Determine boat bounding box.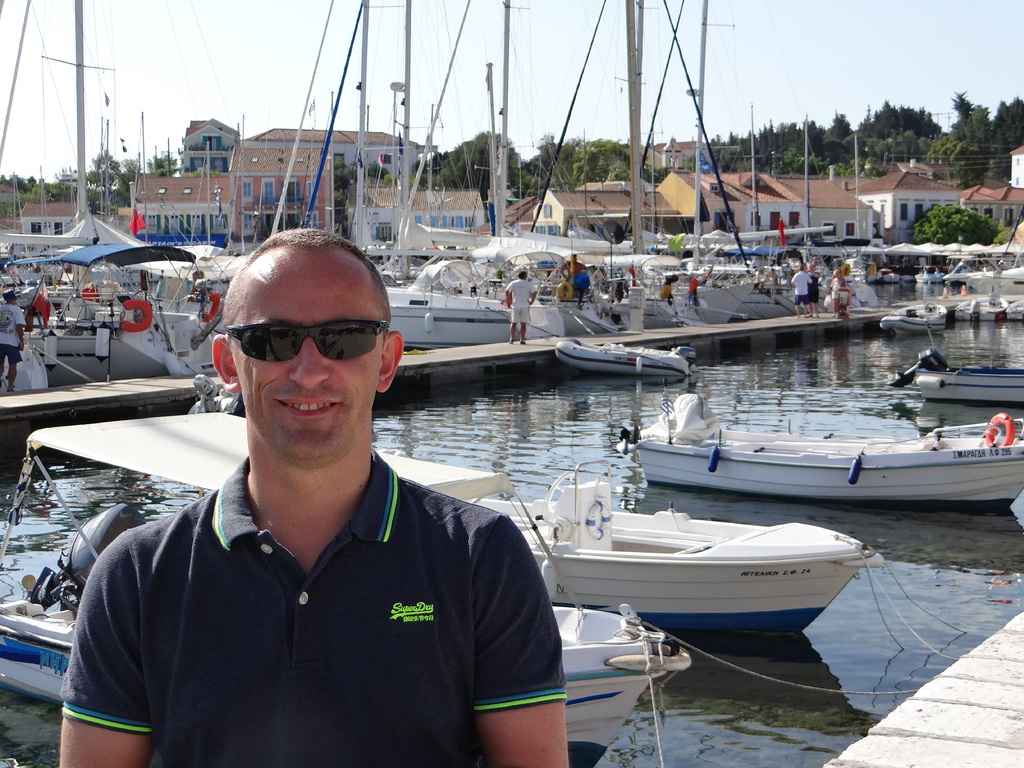
Determined: 487 482 894 649.
